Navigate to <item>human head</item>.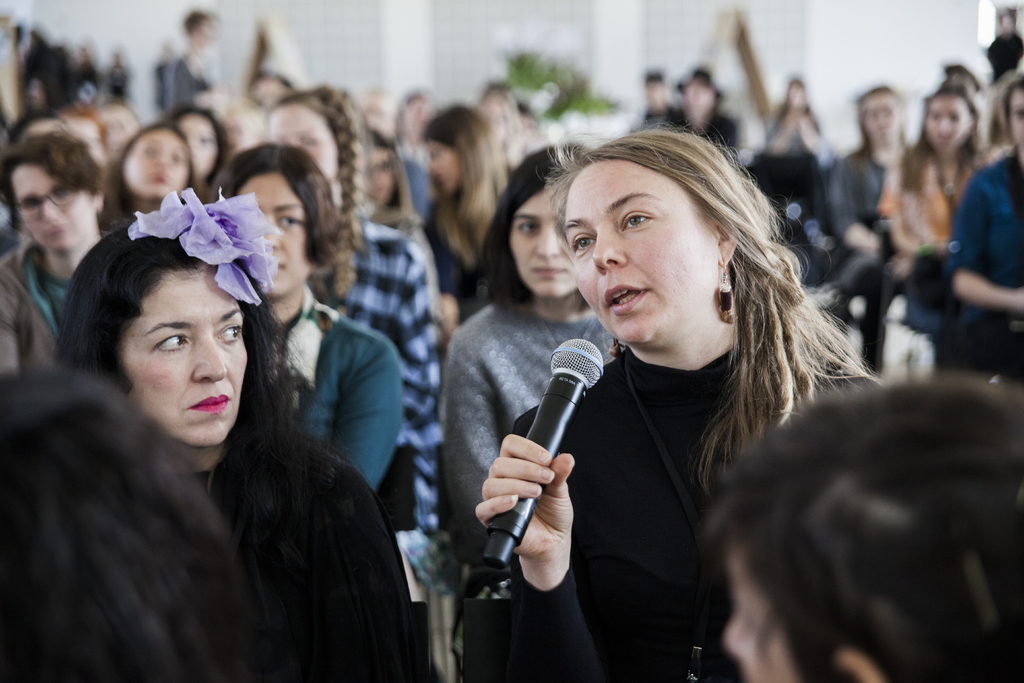
Navigation target: region(566, 132, 755, 338).
